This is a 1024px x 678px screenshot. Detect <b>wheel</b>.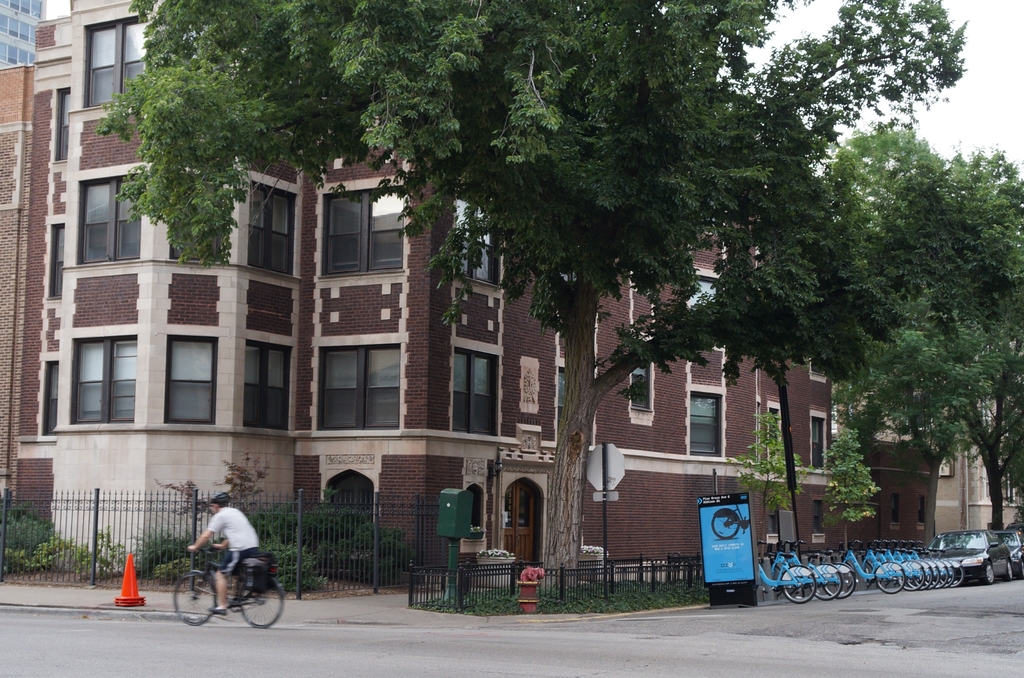
(left=806, top=563, right=842, bottom=601).
